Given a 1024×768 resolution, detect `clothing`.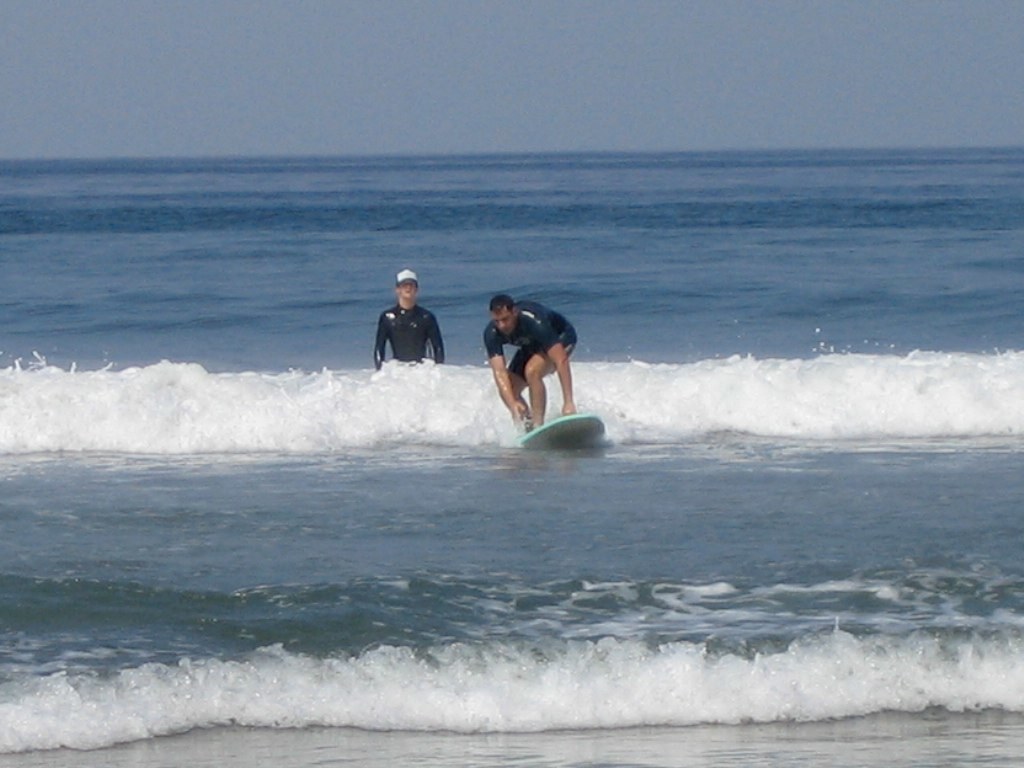
{"left": 375, "top": 302, "right": 444, "bottom": 376}.
